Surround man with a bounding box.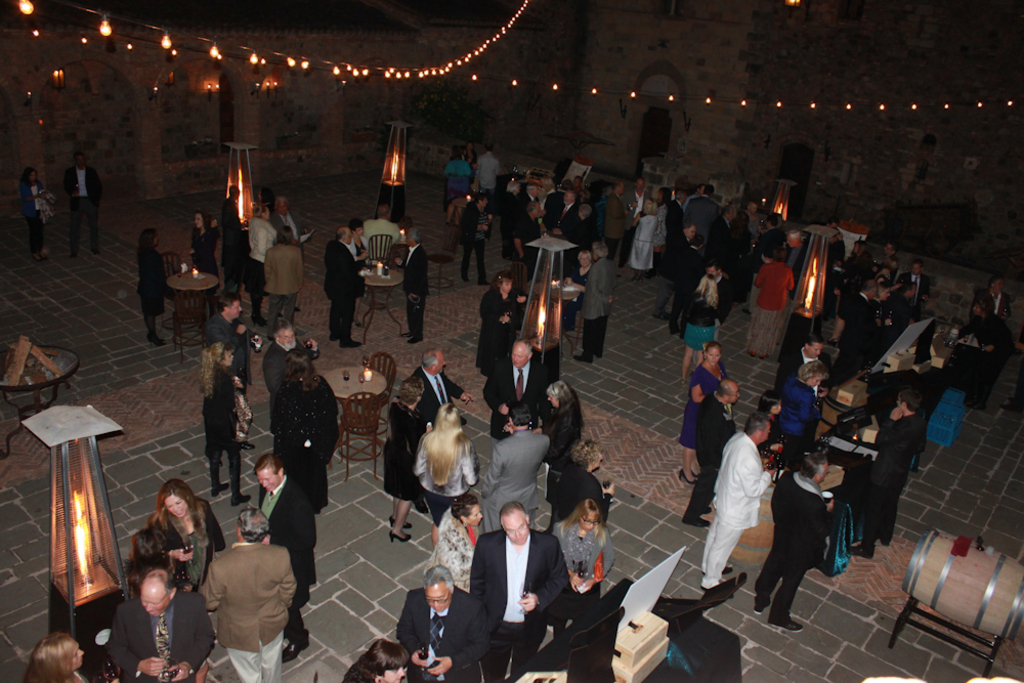
box(262, 224, 306, 339).
